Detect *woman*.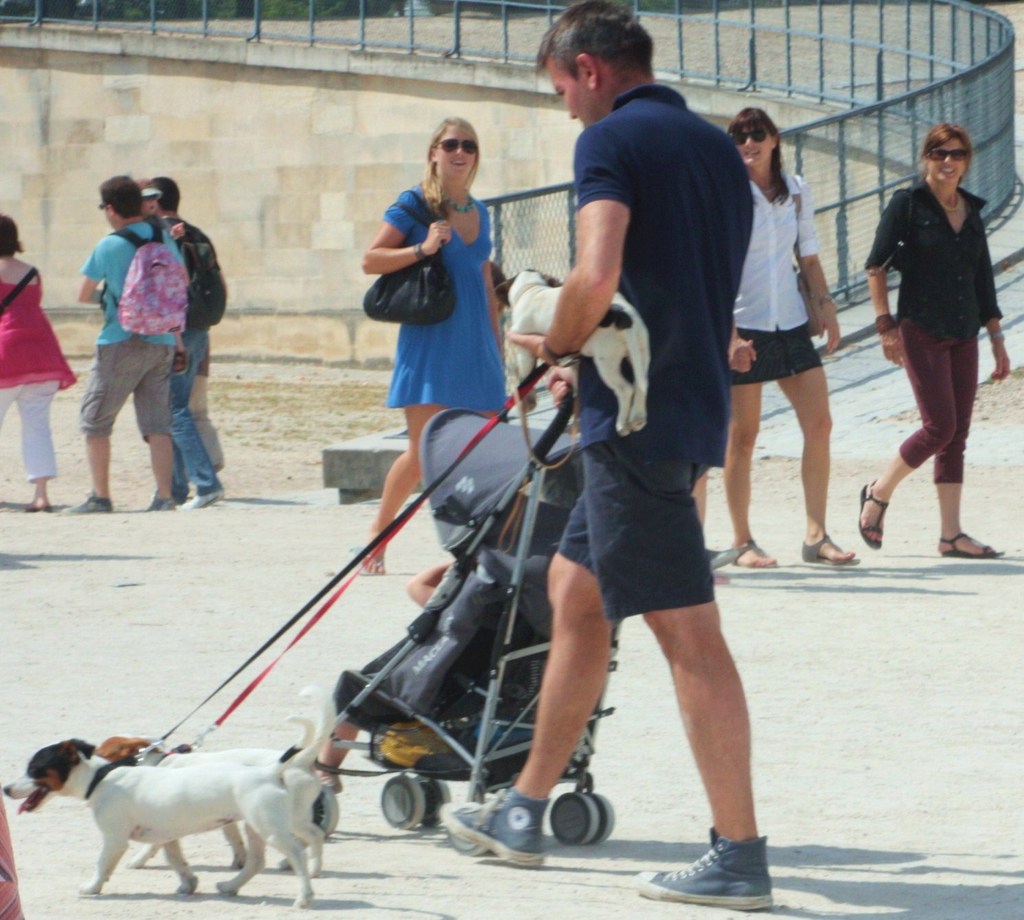
Detected at <box>856,123,1006,560</box>.
